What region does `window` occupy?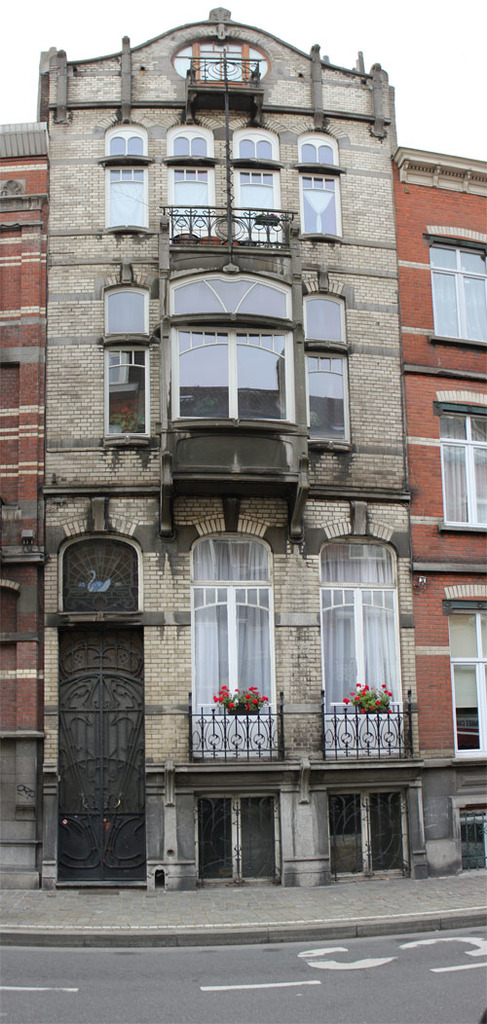
locate(296, 126, 344, 167).
